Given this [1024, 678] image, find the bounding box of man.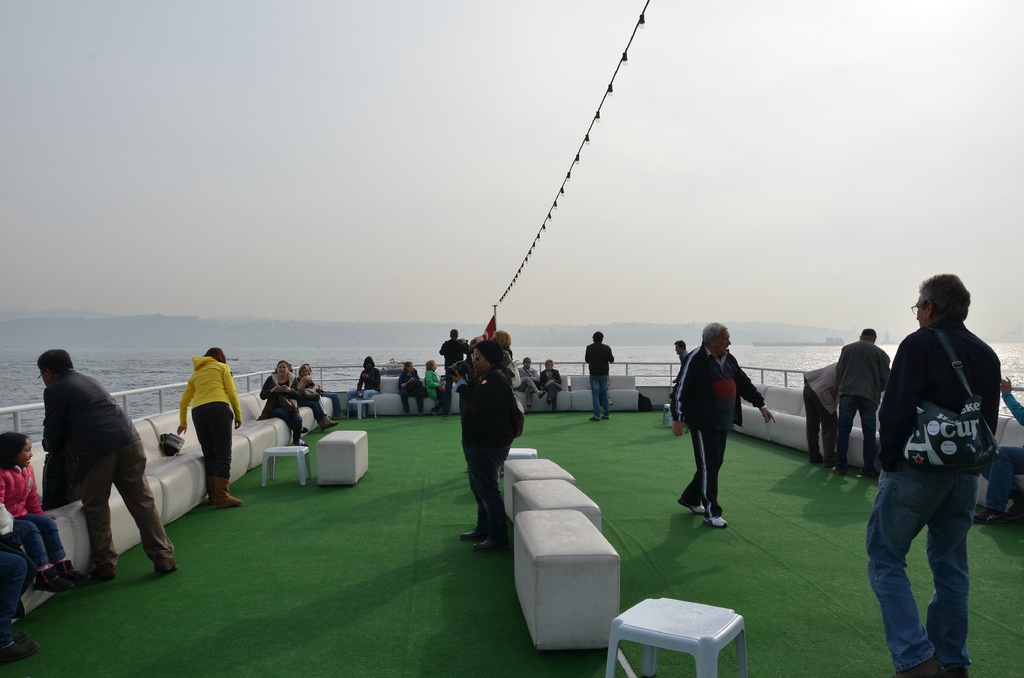
bbox(861, 273, 1002, 677).
